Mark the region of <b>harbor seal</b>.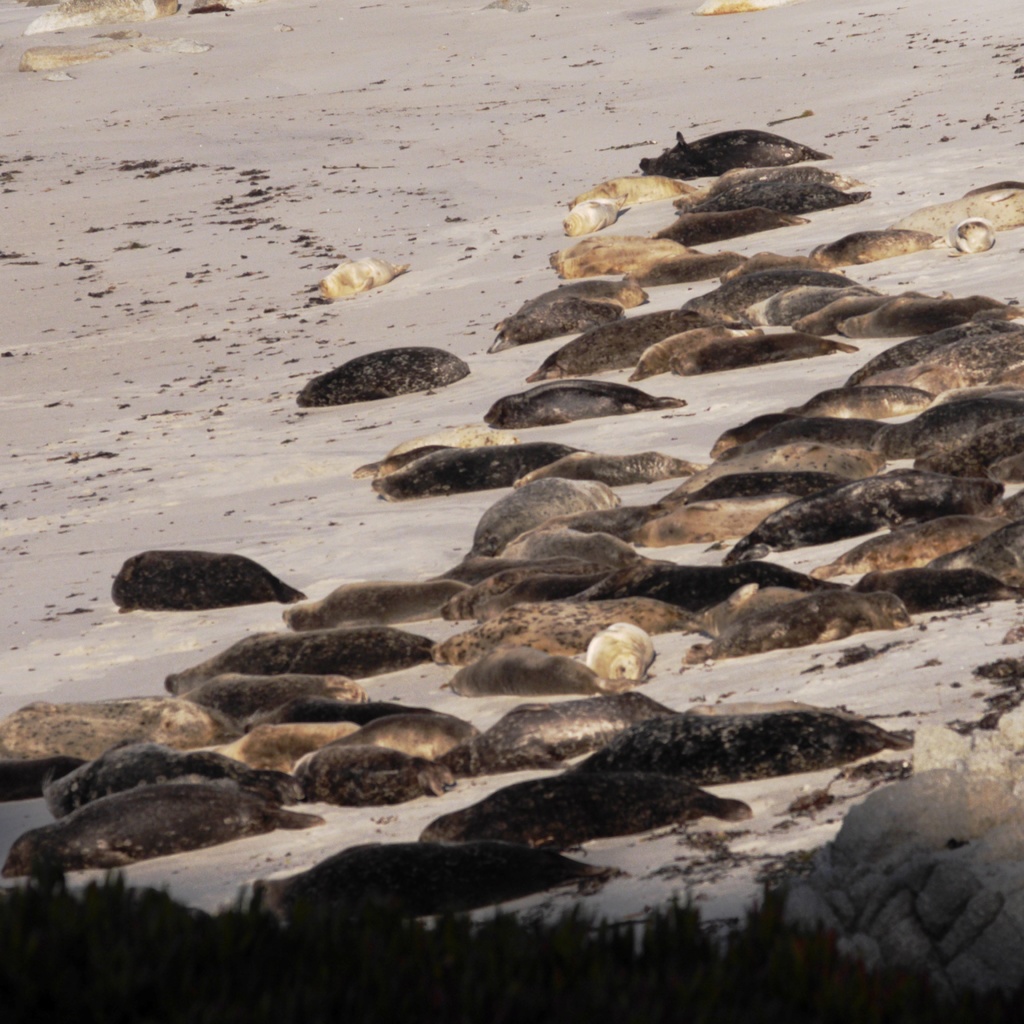
Region: locate(88, 547, 294, 627).
